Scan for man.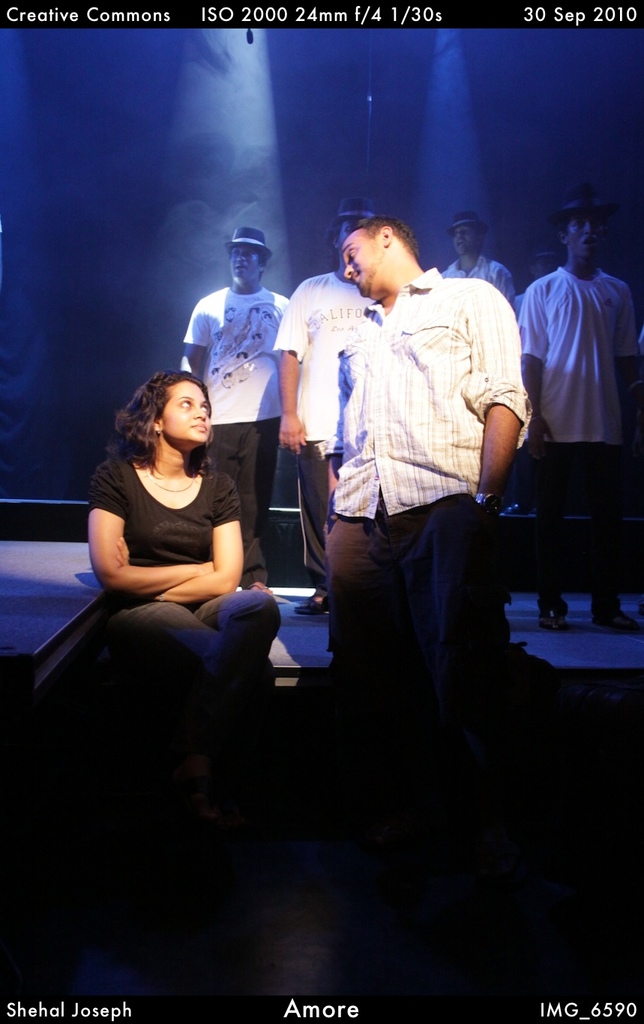
Scan result: 444, 218, 514, 297.
